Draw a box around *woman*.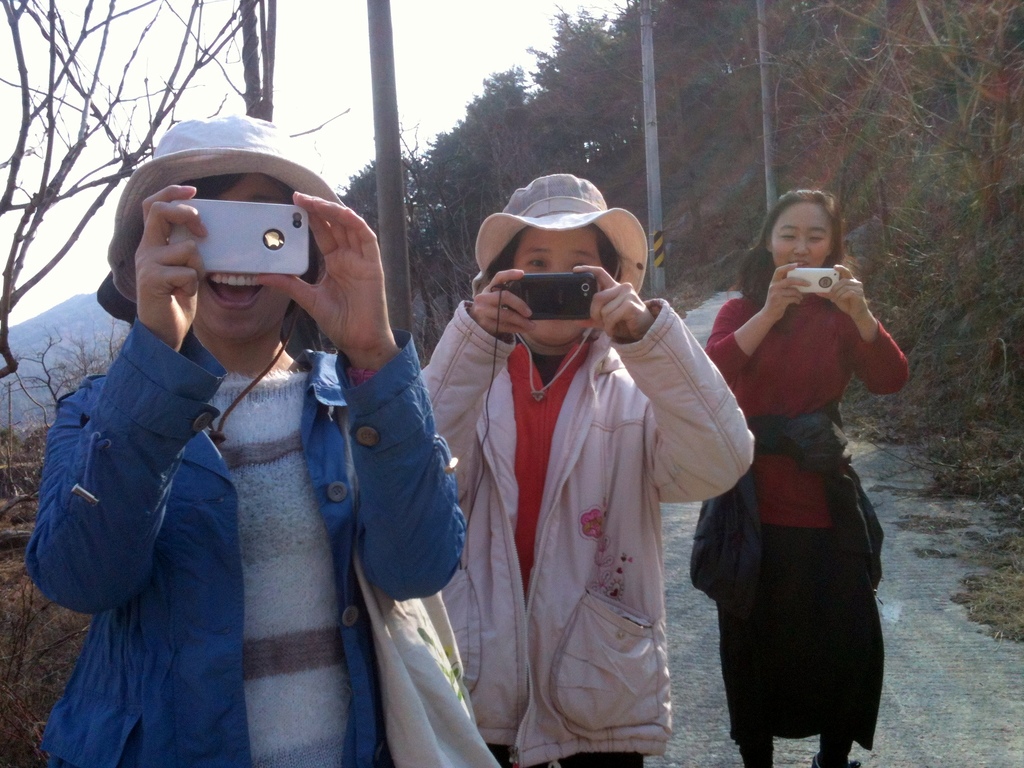
select_region(686, 189, 917, 767).
